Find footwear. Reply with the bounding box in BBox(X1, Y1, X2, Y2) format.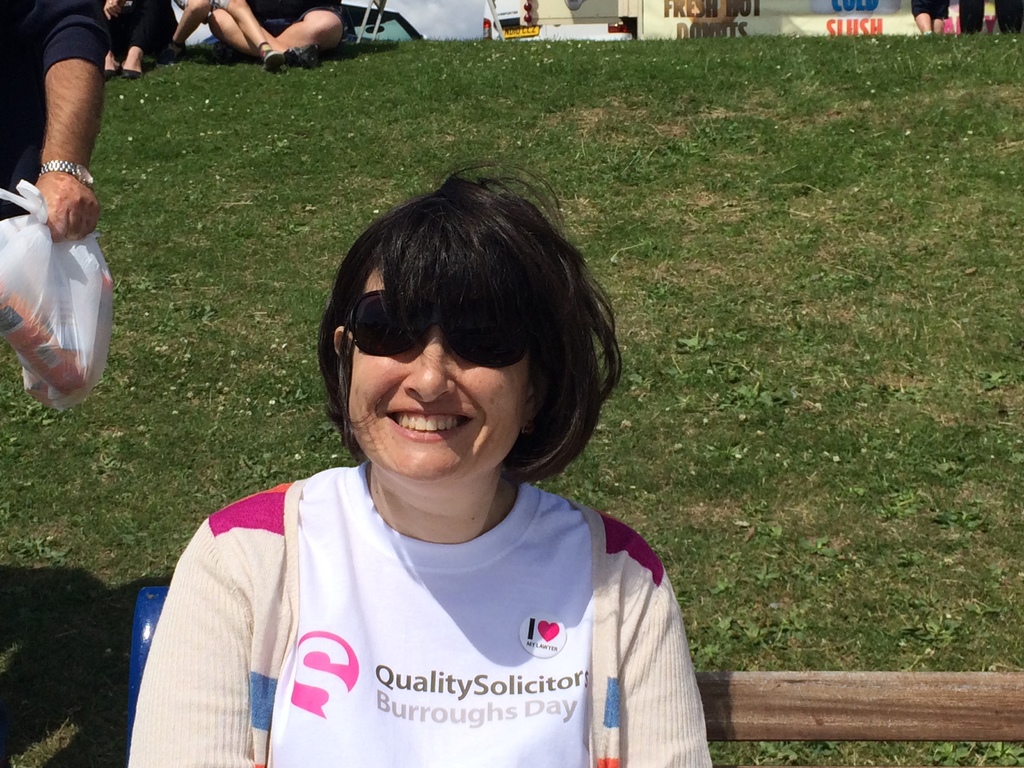
BBox(116, 62, 145, 79).
